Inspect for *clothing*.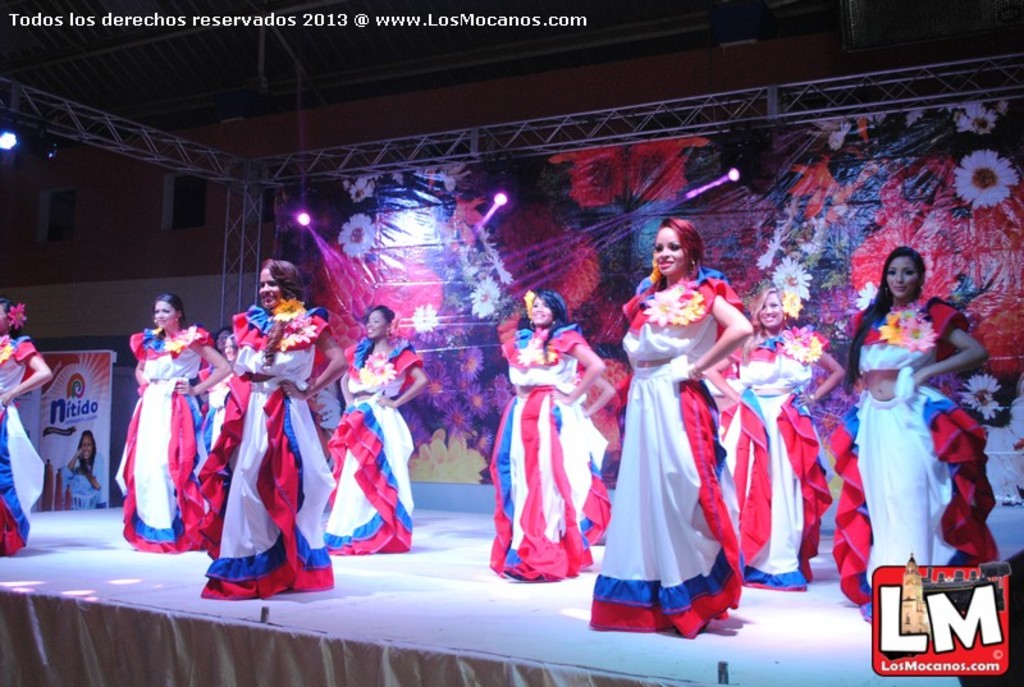
Inspection: locate(206, 362, 247, 510).
